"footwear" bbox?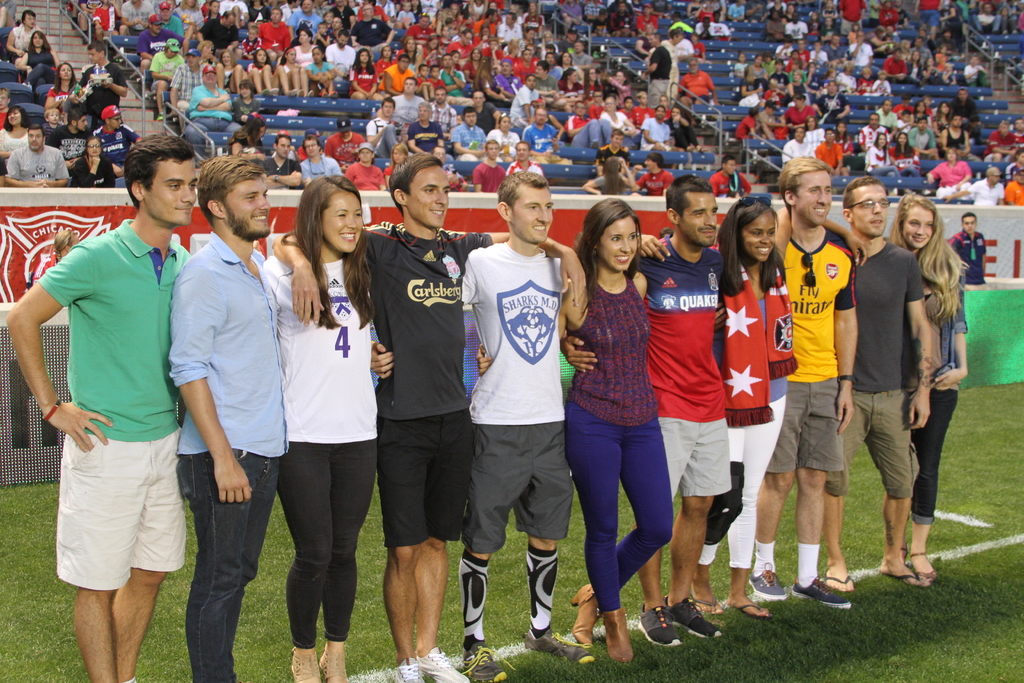
left=824, top=573, right=854, bottom=591
